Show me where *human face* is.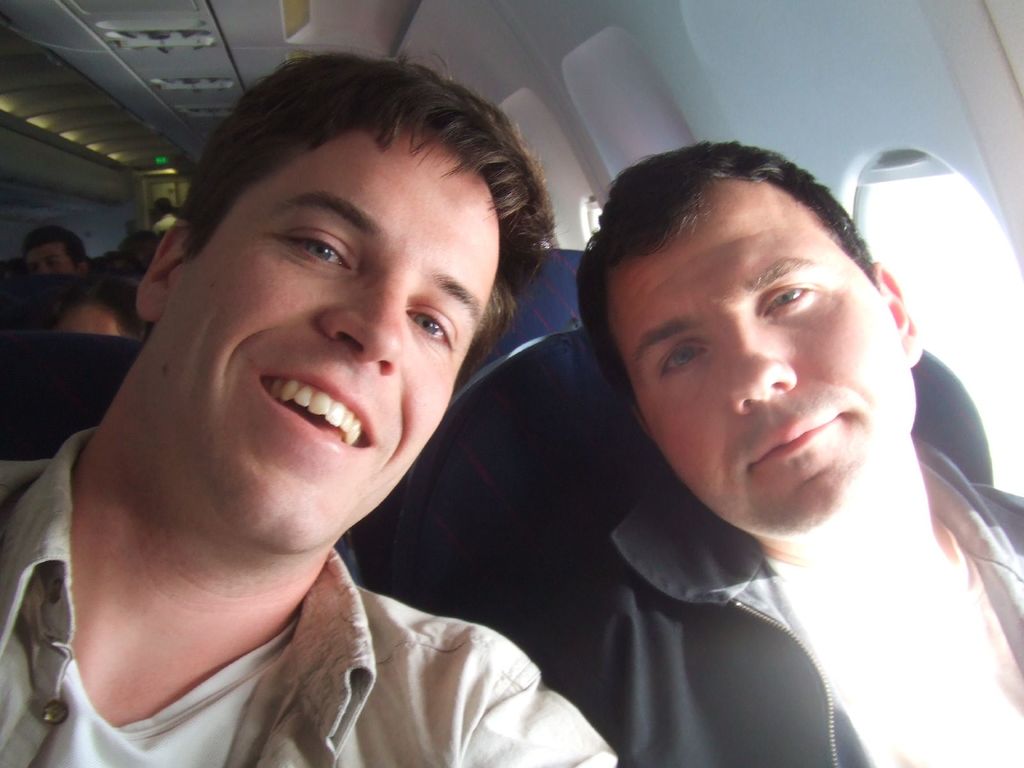
*human face* is at (left=24, top=241, right=80, bottom=275).
